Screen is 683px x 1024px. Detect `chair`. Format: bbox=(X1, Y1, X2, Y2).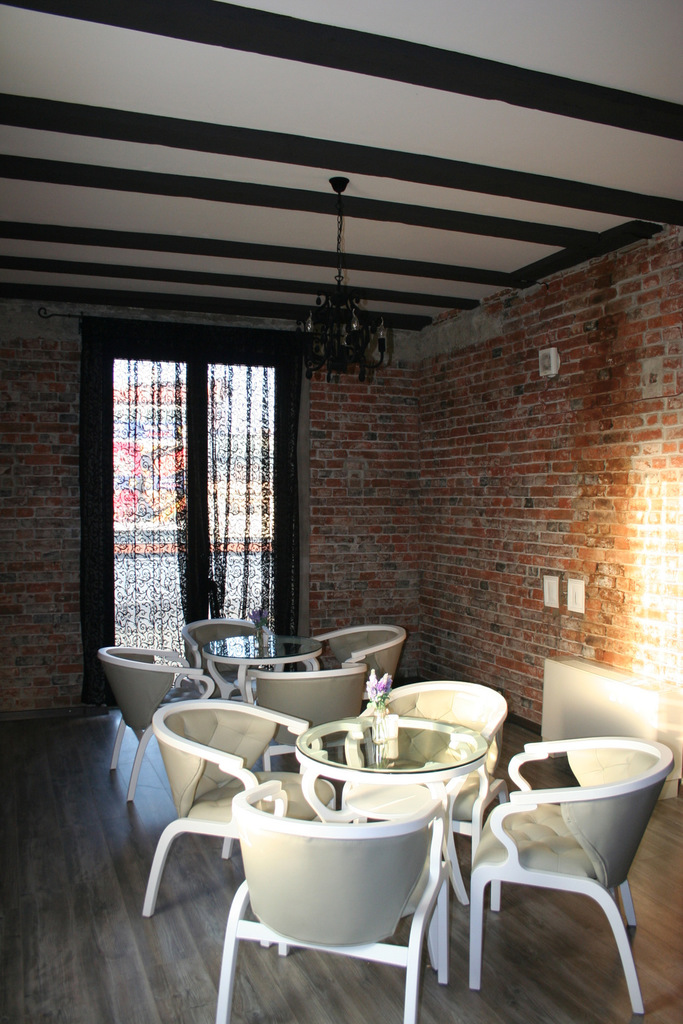
bbox=(462, 716, 663, 1005).
